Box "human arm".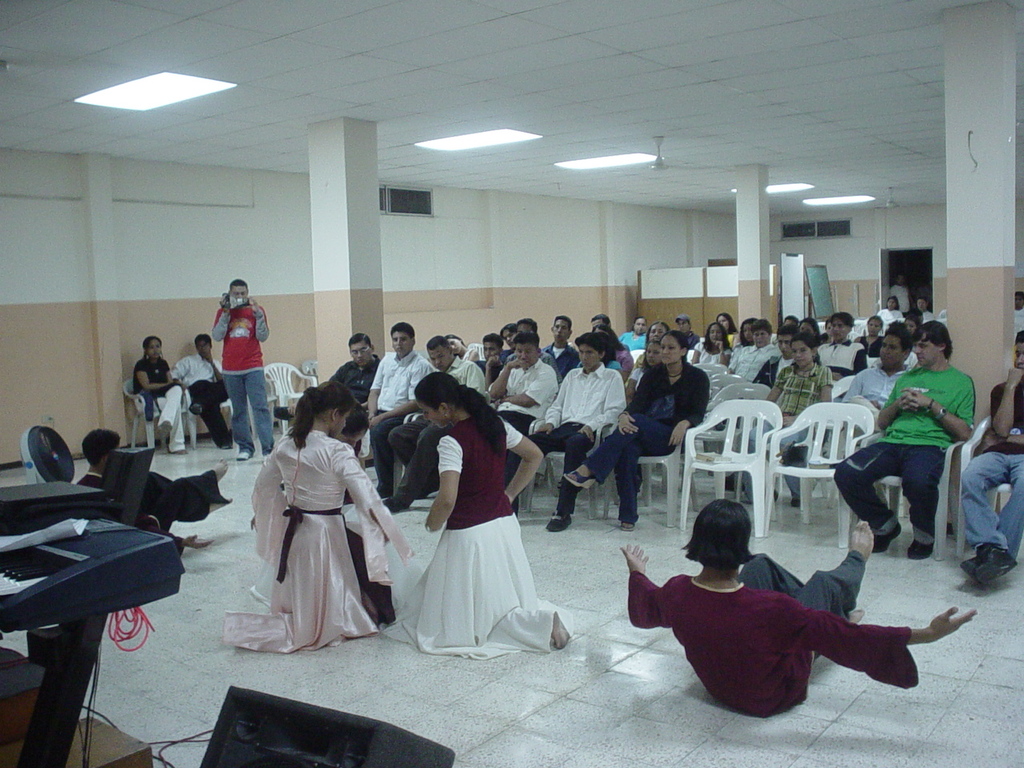
l=904, t=364, r=978, b=442.
